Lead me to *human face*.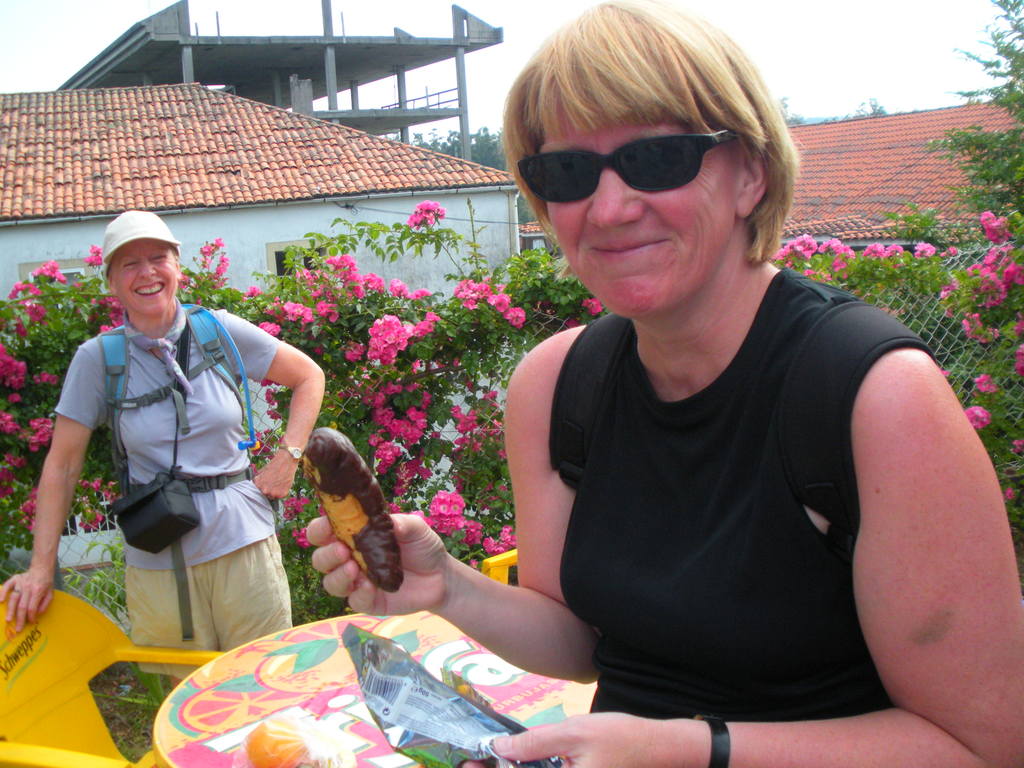
Lead to 112, 243, 175, 316.
